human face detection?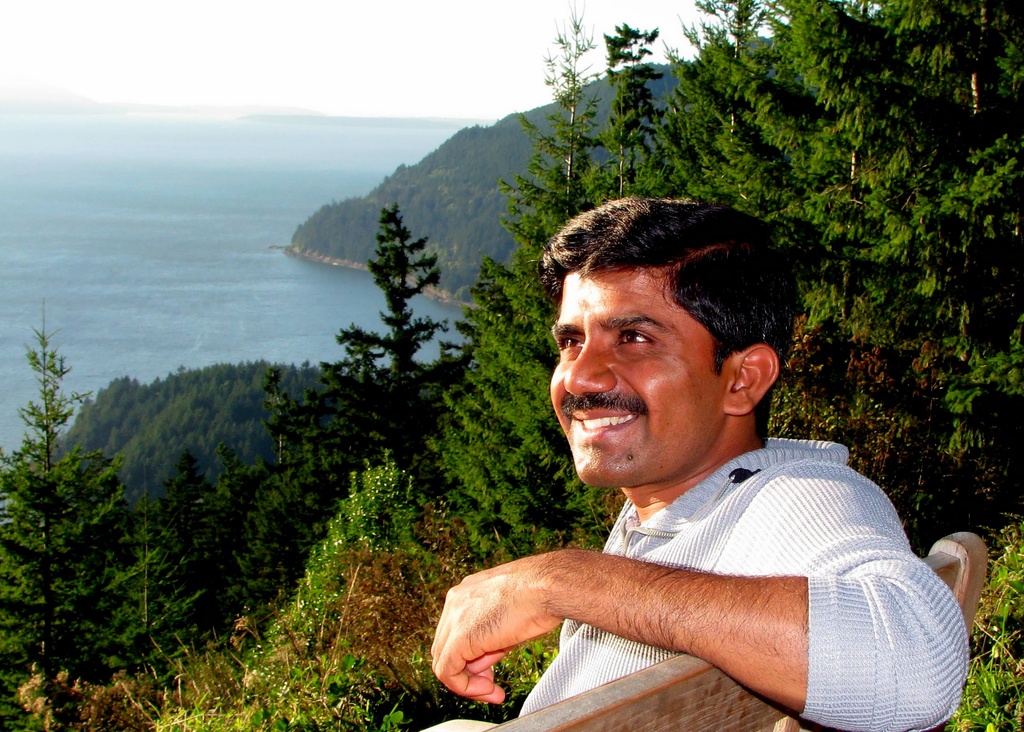
bbox=(547, 263, 729, 487)
